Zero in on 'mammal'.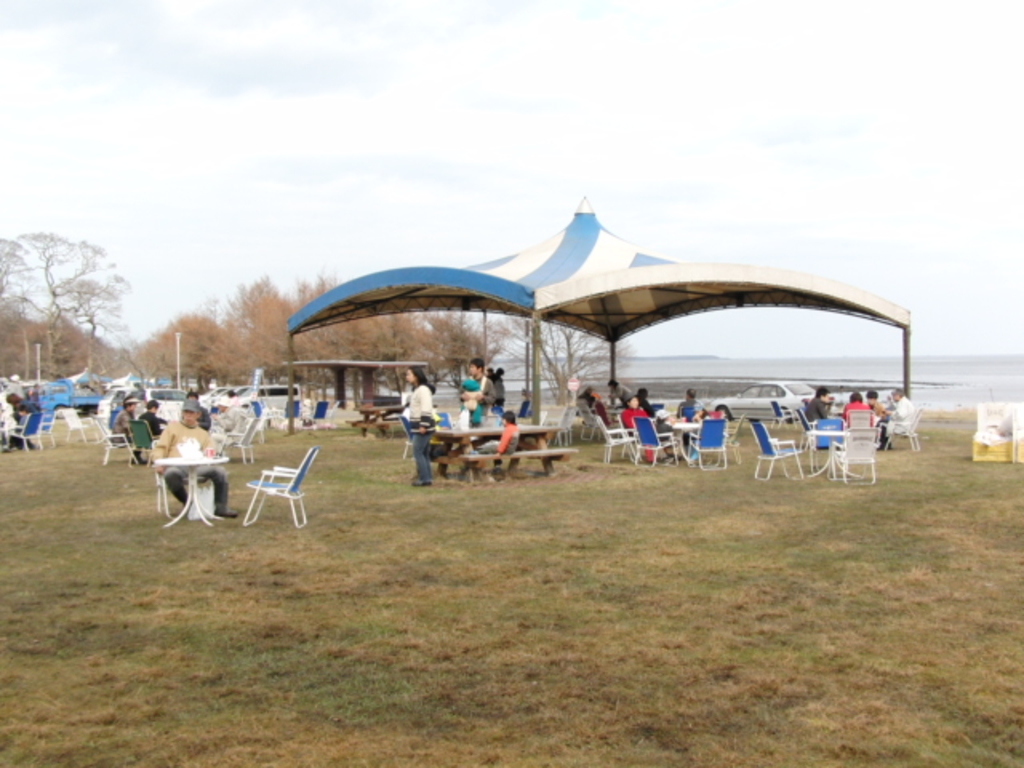
Zeroed in: bbox=[680, 390, 704, 414].
